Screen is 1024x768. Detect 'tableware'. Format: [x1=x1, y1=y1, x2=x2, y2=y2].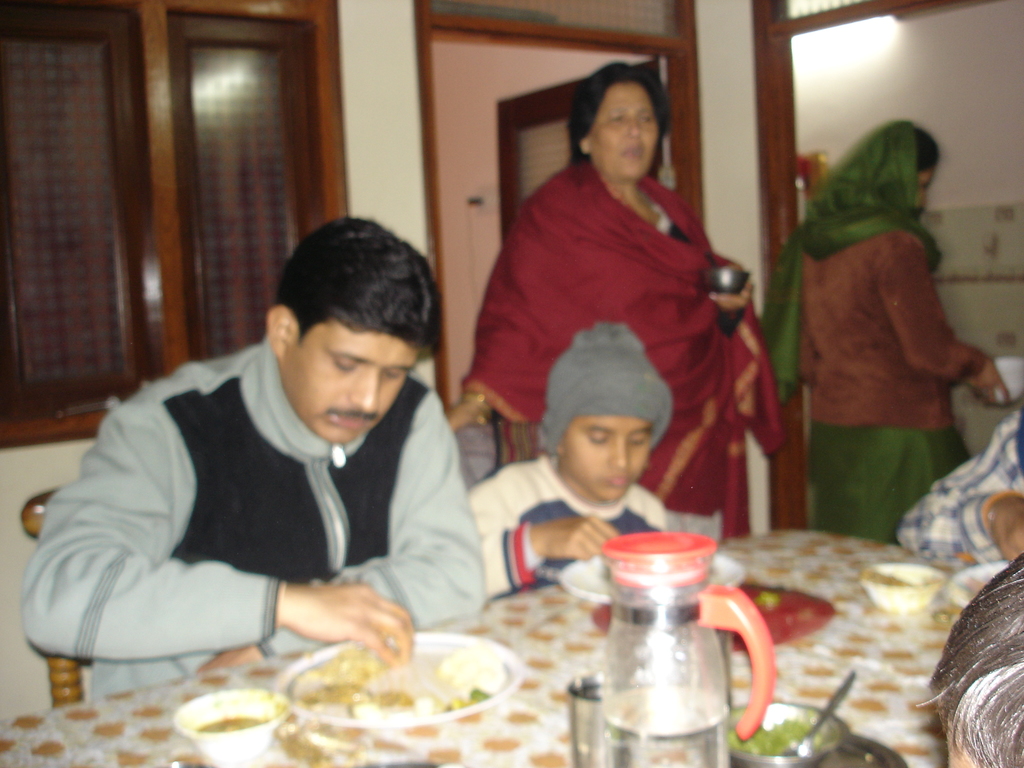
[x1=976, y1=356, x2=1023, y2=405].
